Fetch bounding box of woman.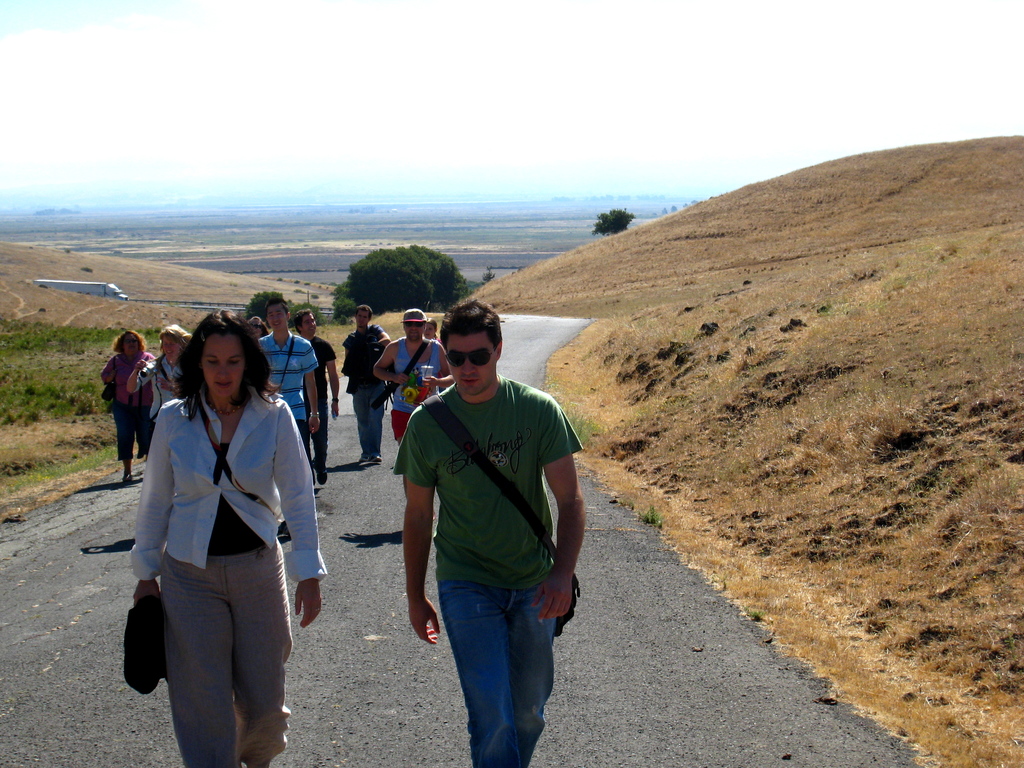
Bbox: l=427, t=318, r=439, b=342.
